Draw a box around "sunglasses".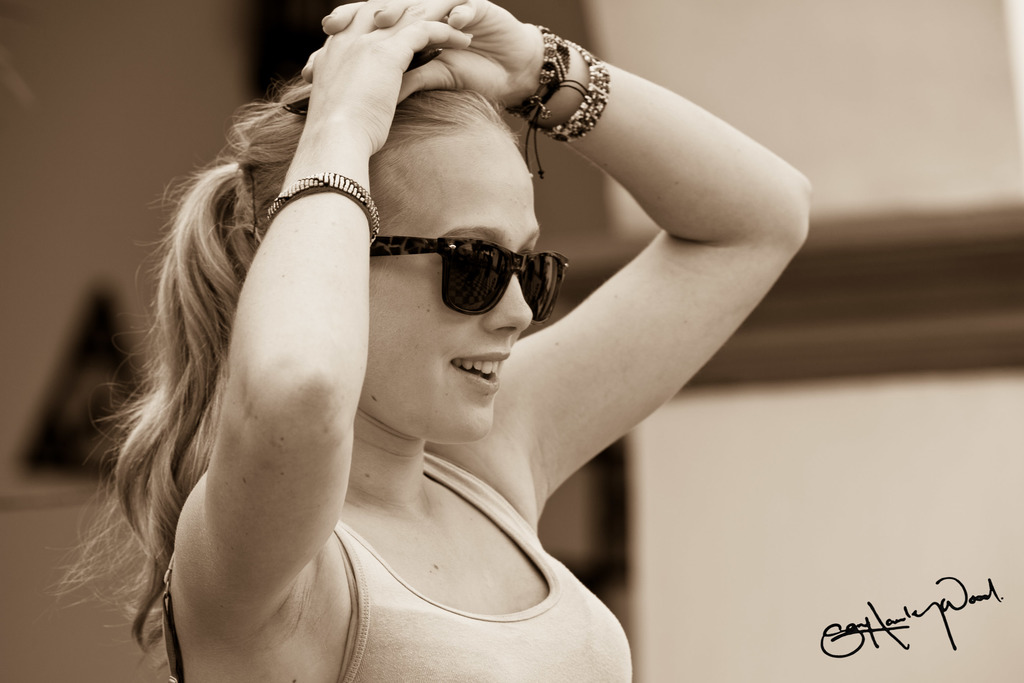
367 236 570 325.
